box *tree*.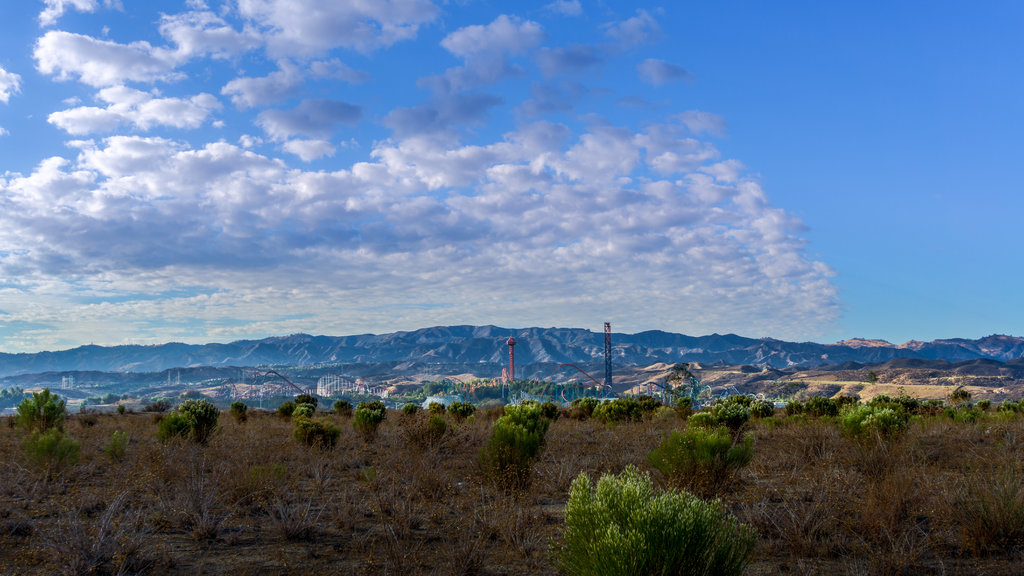
box(447, 406, 477, 420).
